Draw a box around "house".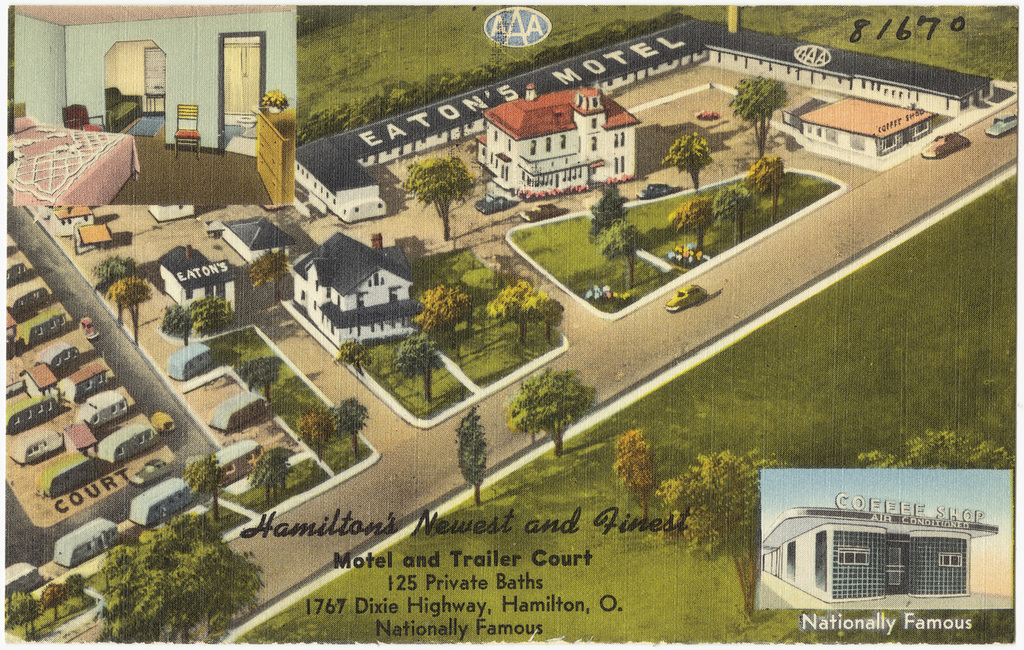
BBox(163, 259, 238, 313).
